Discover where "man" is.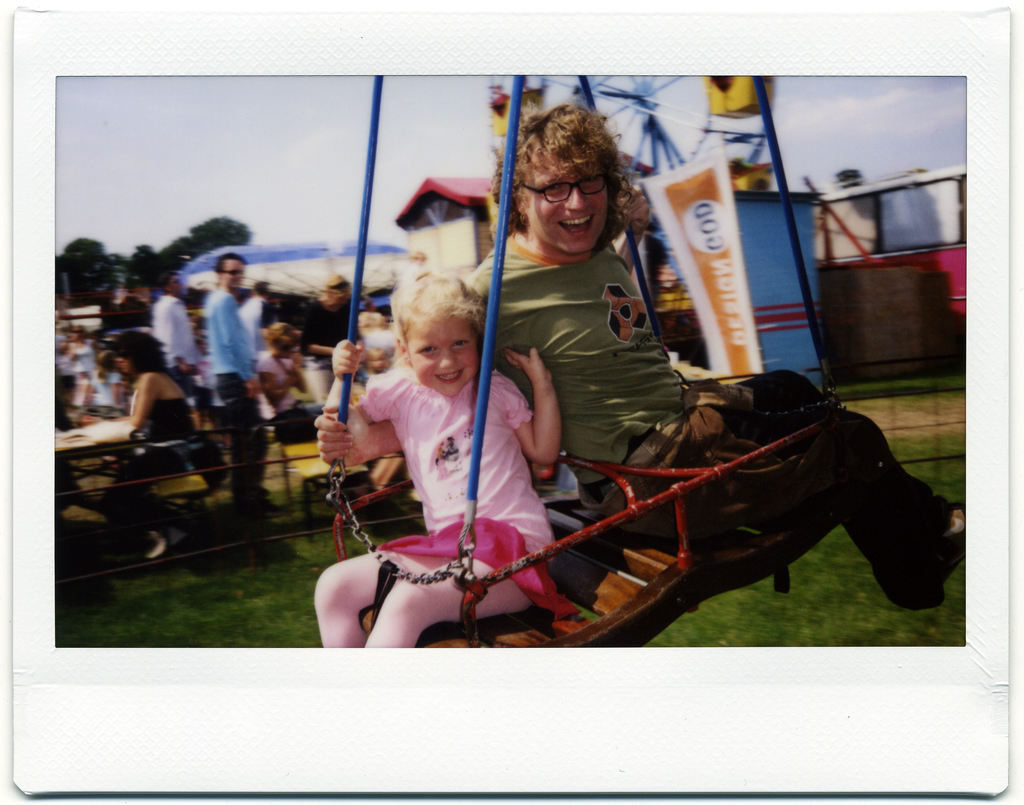
Discovered at crop(339, 203, 888, 665).
